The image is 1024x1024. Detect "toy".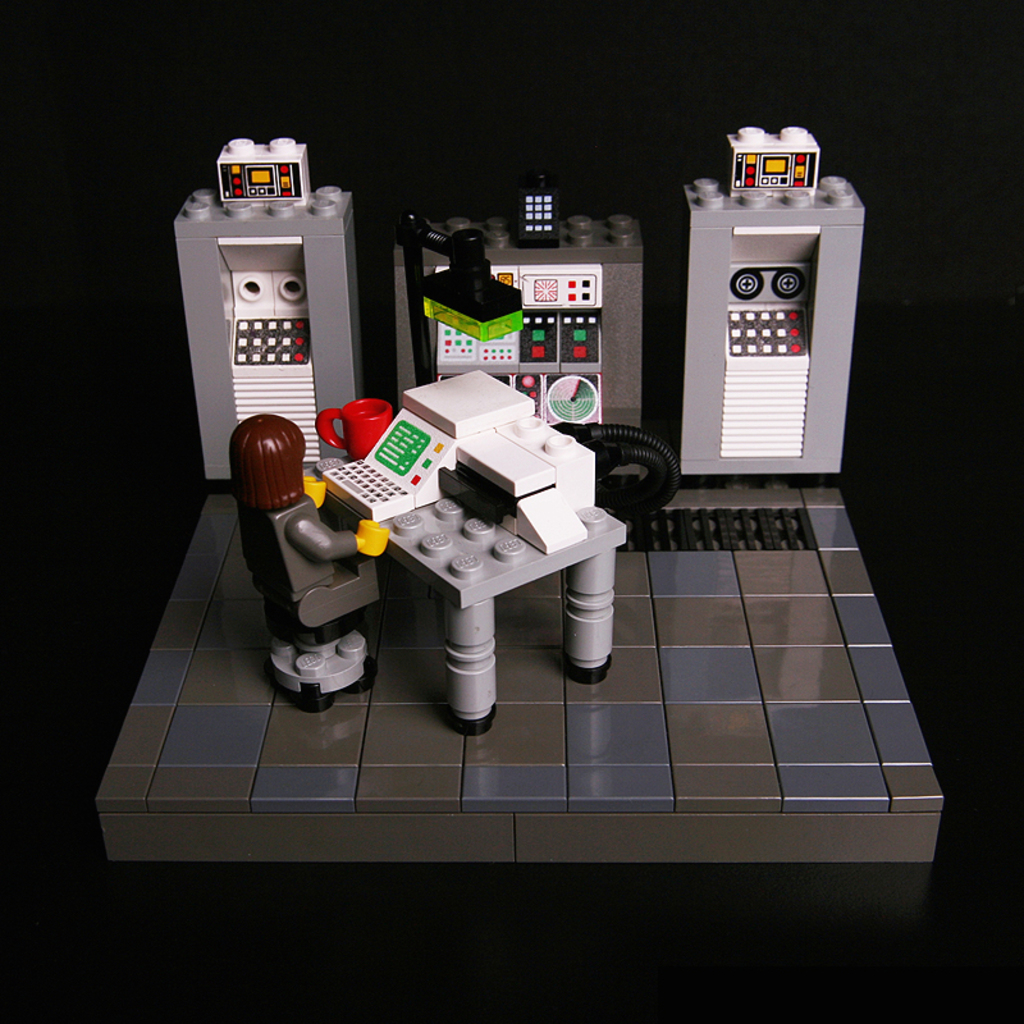
Detection: detection(663, 128, 851, 475).
